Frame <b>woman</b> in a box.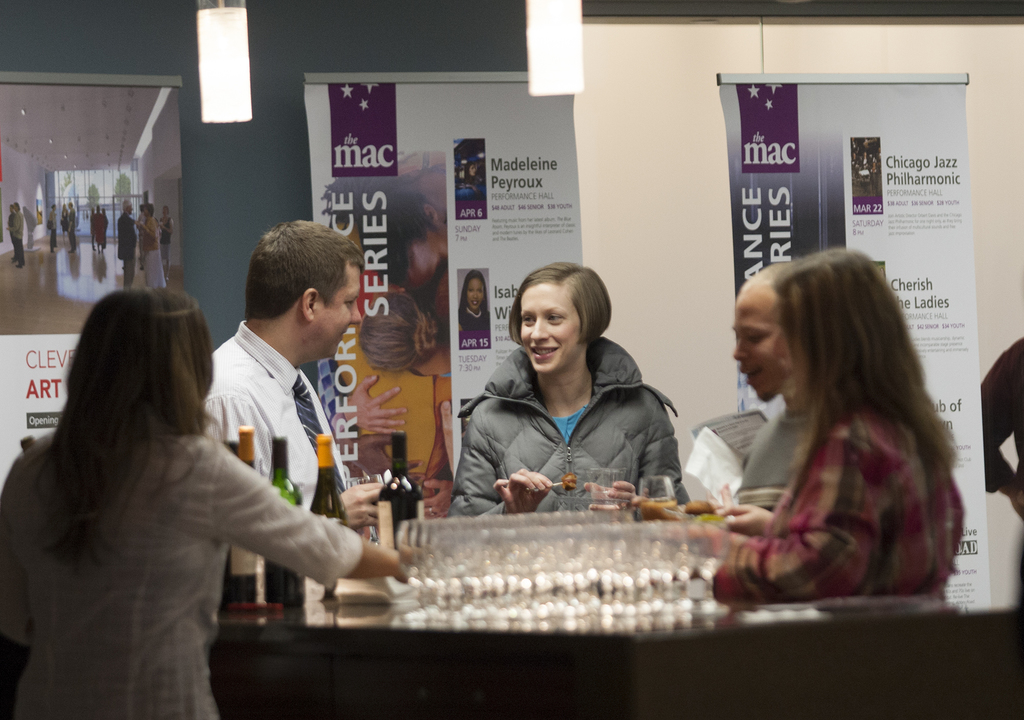
BBox(133, 207, 166, 286).
